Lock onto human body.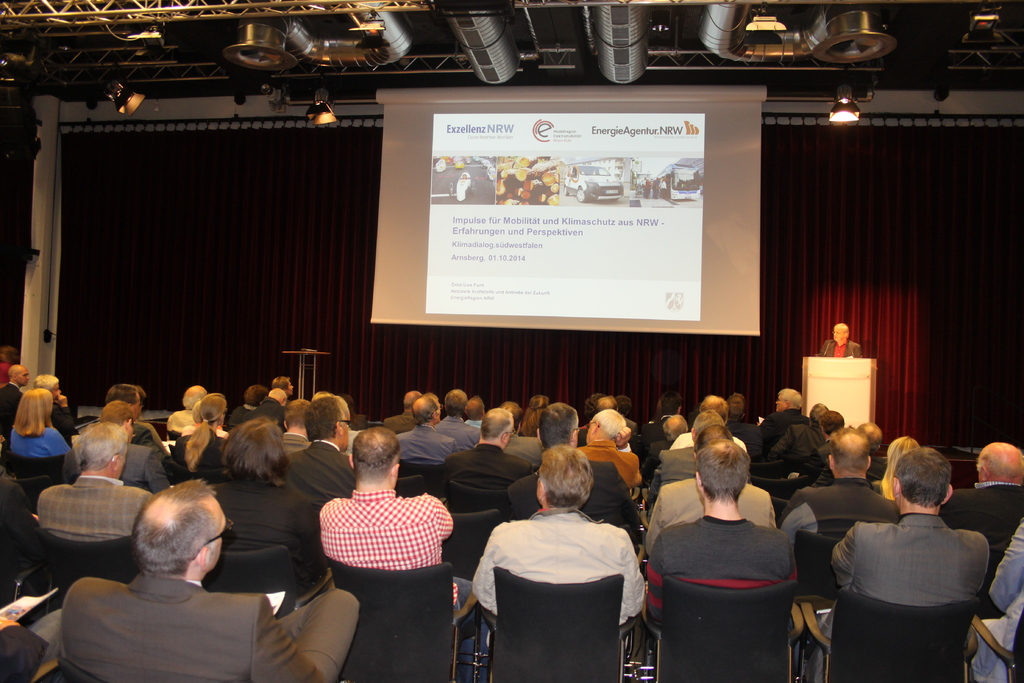
Locked: [218, 482, 323, 591].
